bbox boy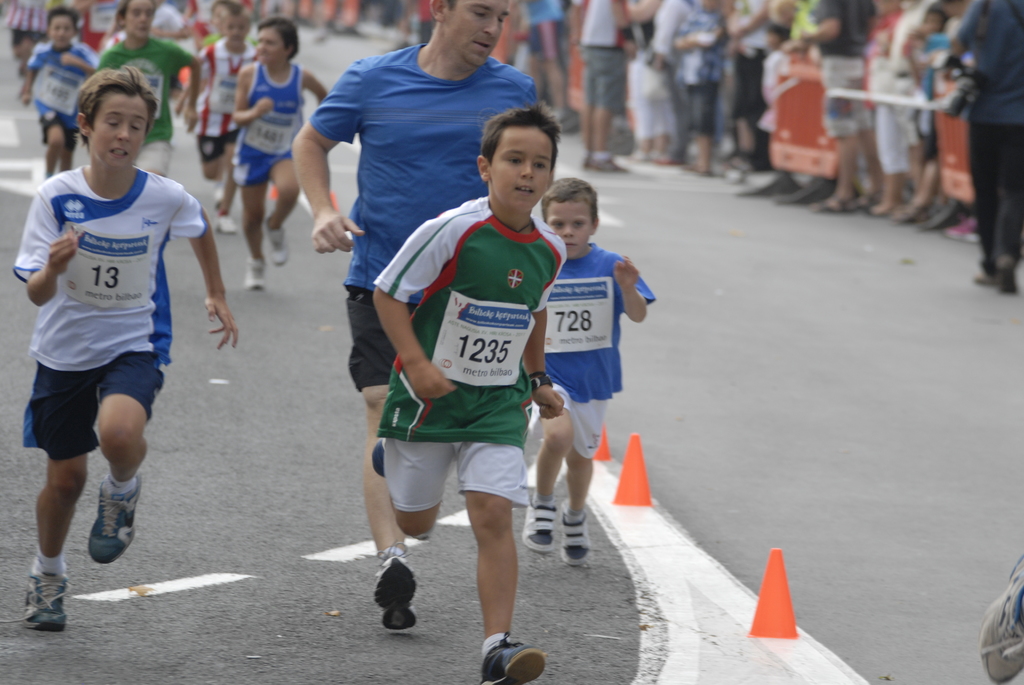
left=227, top=15, right=337, bottom=304
